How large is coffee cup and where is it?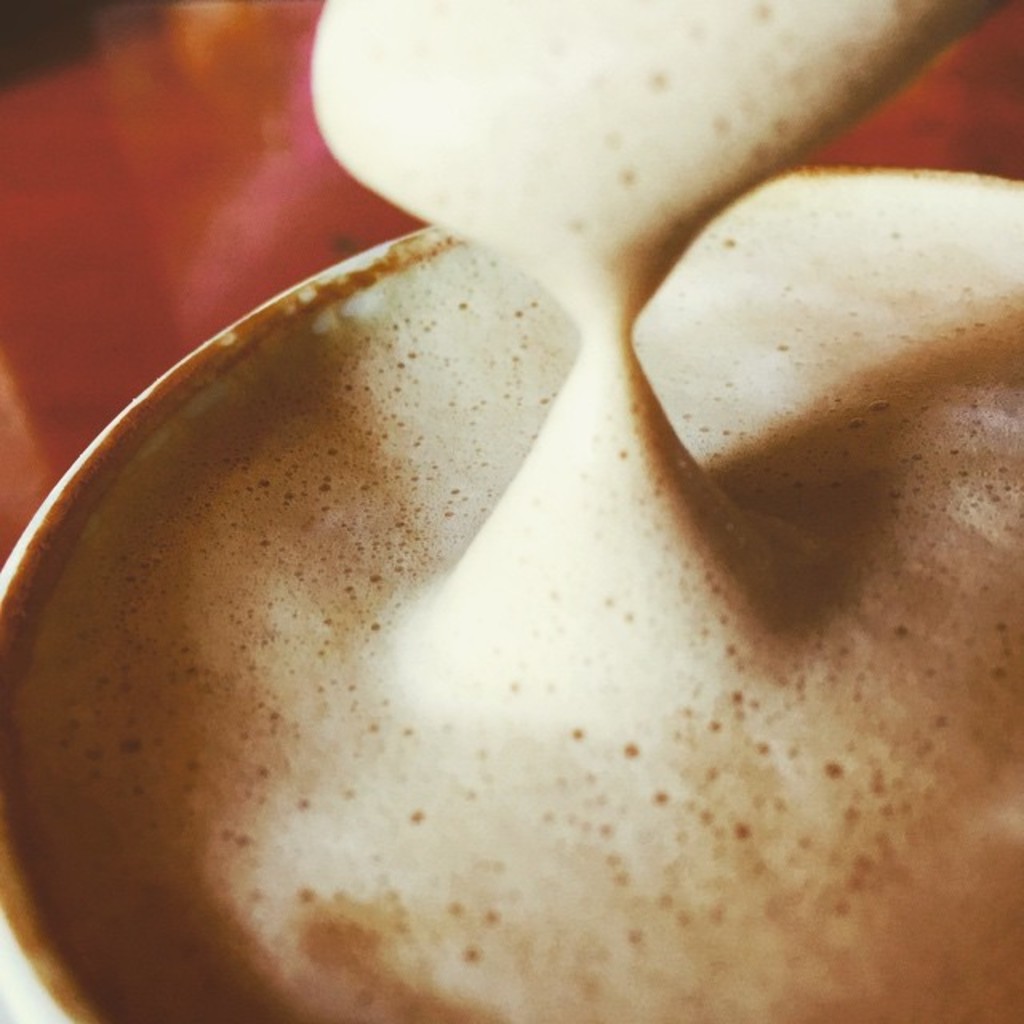
Bounding box: (left=0, top=160, right=1022, bottom=1022).
